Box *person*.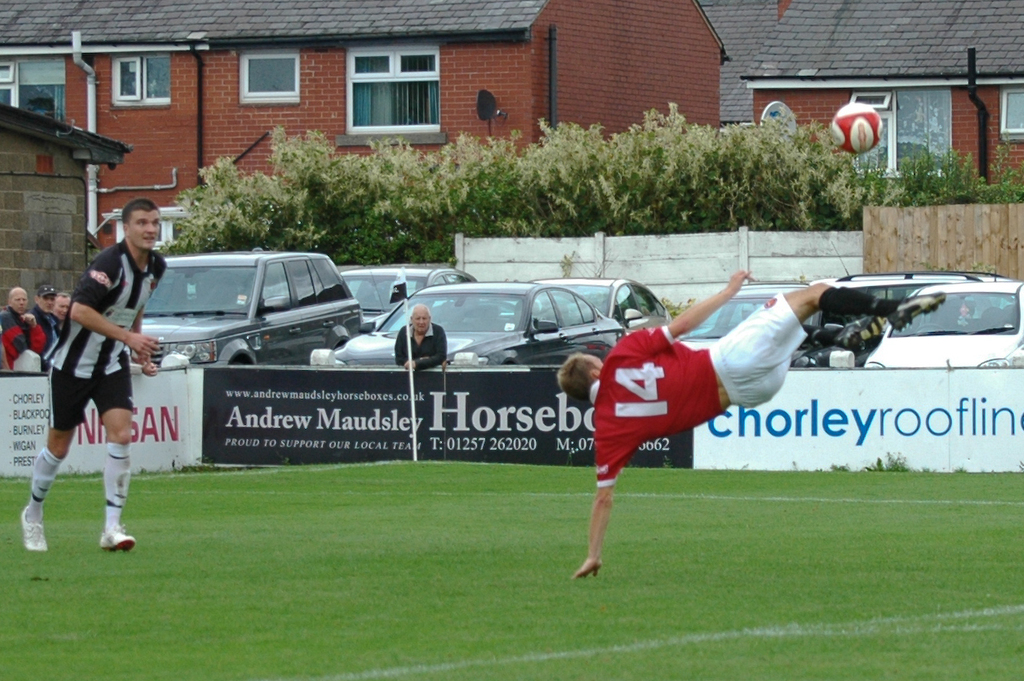
select_region(397, 303, 448, 368).
